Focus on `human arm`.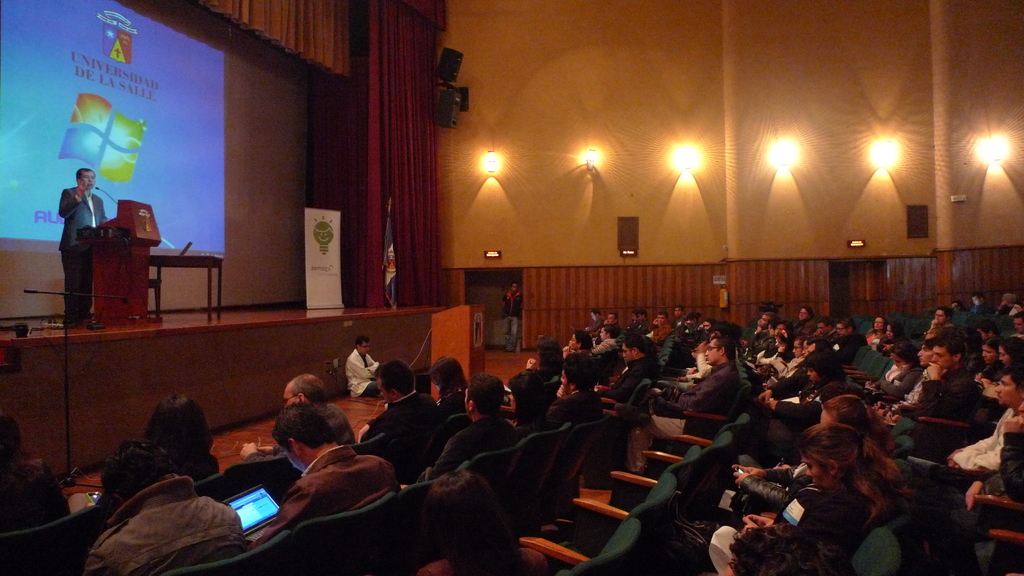
Focused at (689,349,699,367).
